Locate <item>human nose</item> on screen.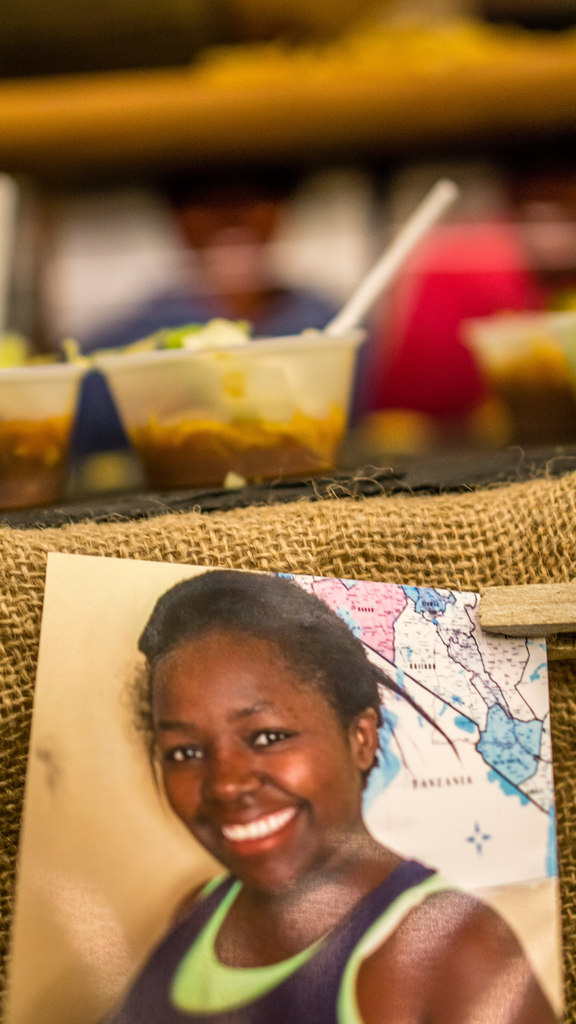
On screen at region(202, 753, 264, 806).
